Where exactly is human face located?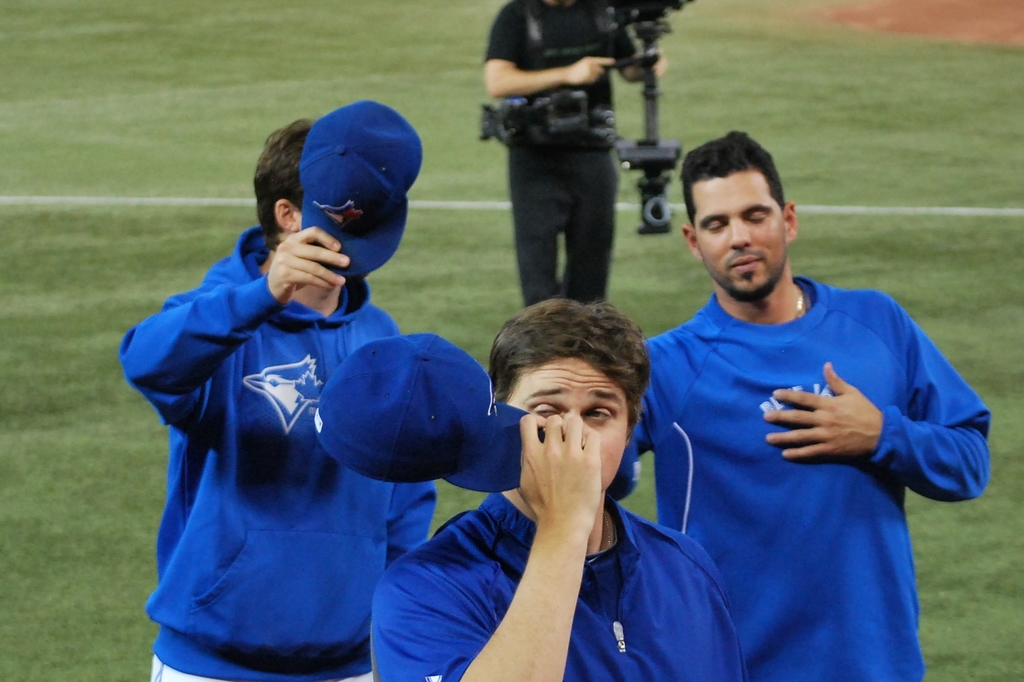
Its bounding box is {"x1": 689, "y1": 171, "x2": 788, "y2": 302}.
